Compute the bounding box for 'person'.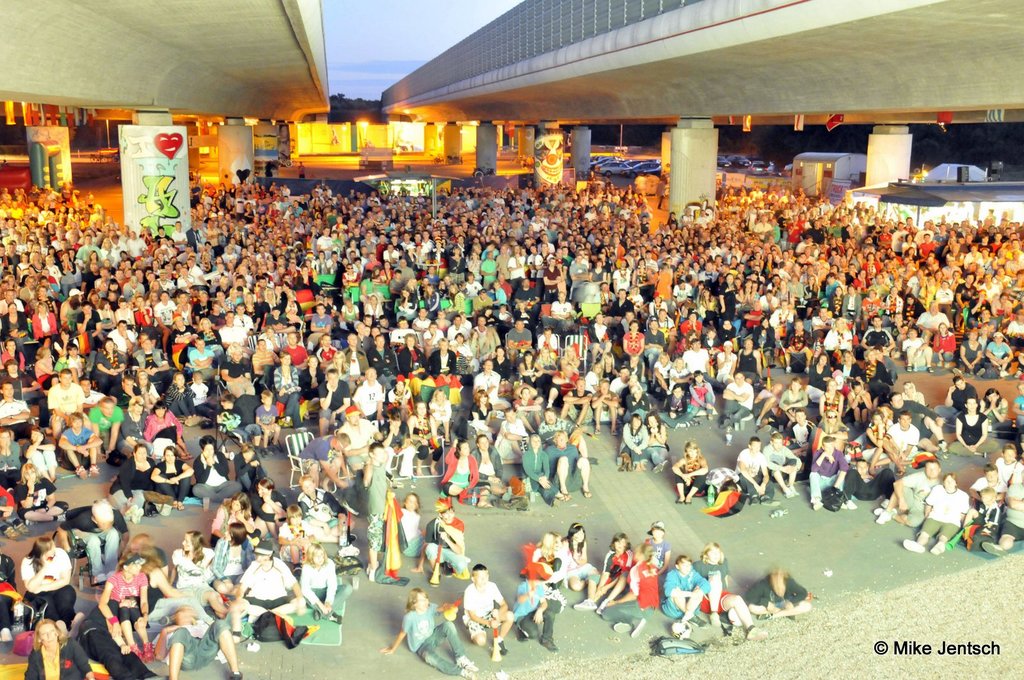
bbox(397, 285, 413, 313).
